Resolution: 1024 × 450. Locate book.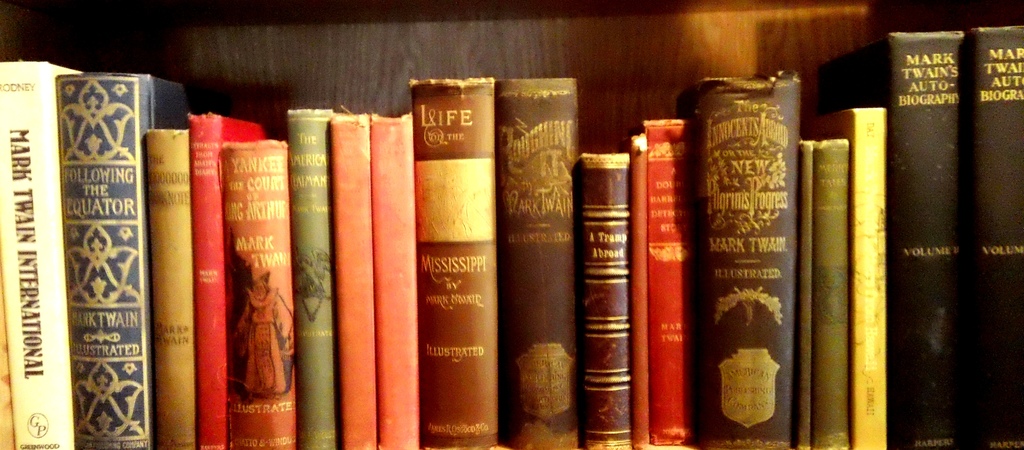
[left=971, top=22, right=1023, bottom=449].
